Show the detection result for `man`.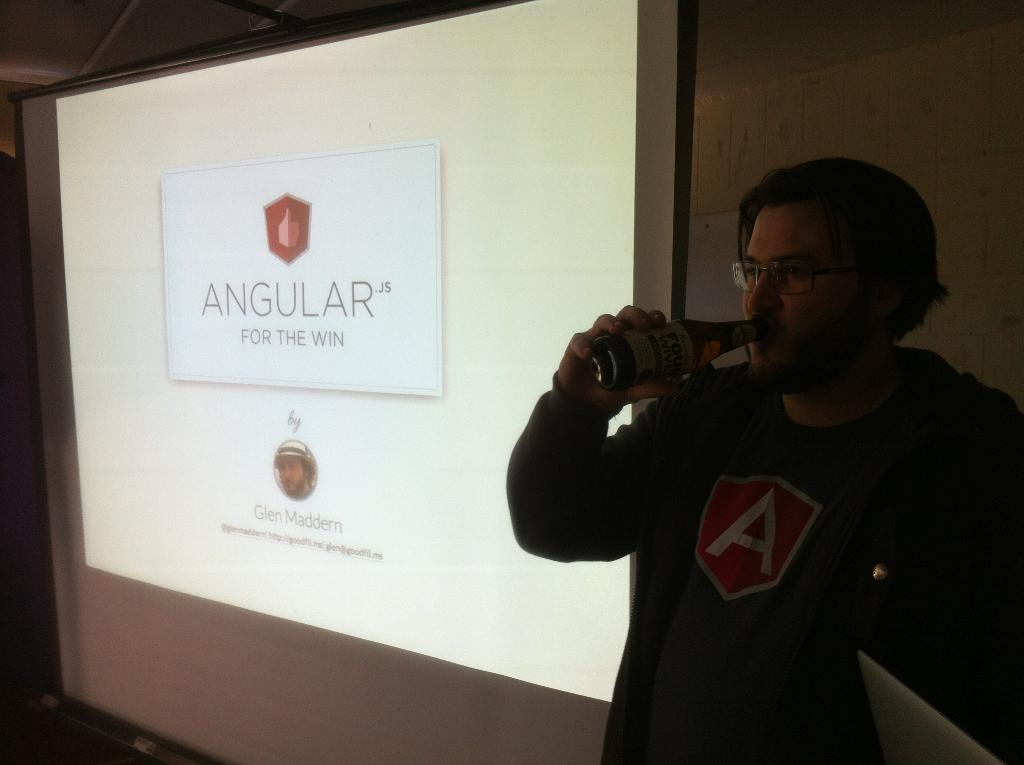
box=[520, 140, 1002, 739].
